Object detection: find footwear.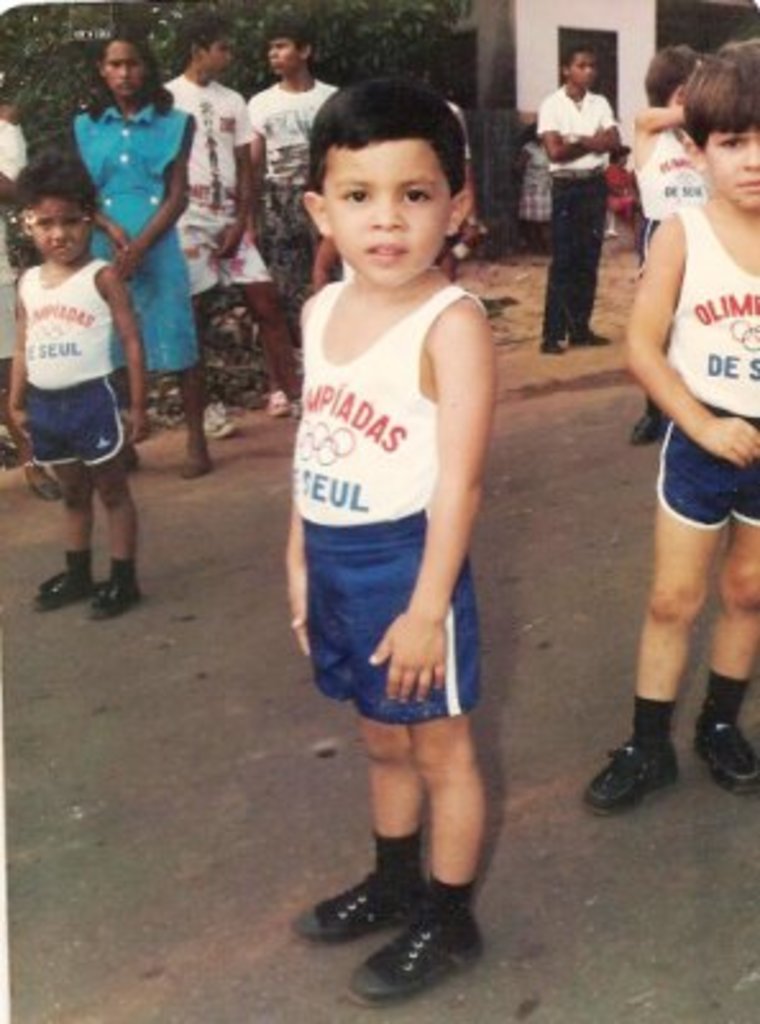
{"x1": 200, "y1": 407, "x2": 241, "y2": 440}.
